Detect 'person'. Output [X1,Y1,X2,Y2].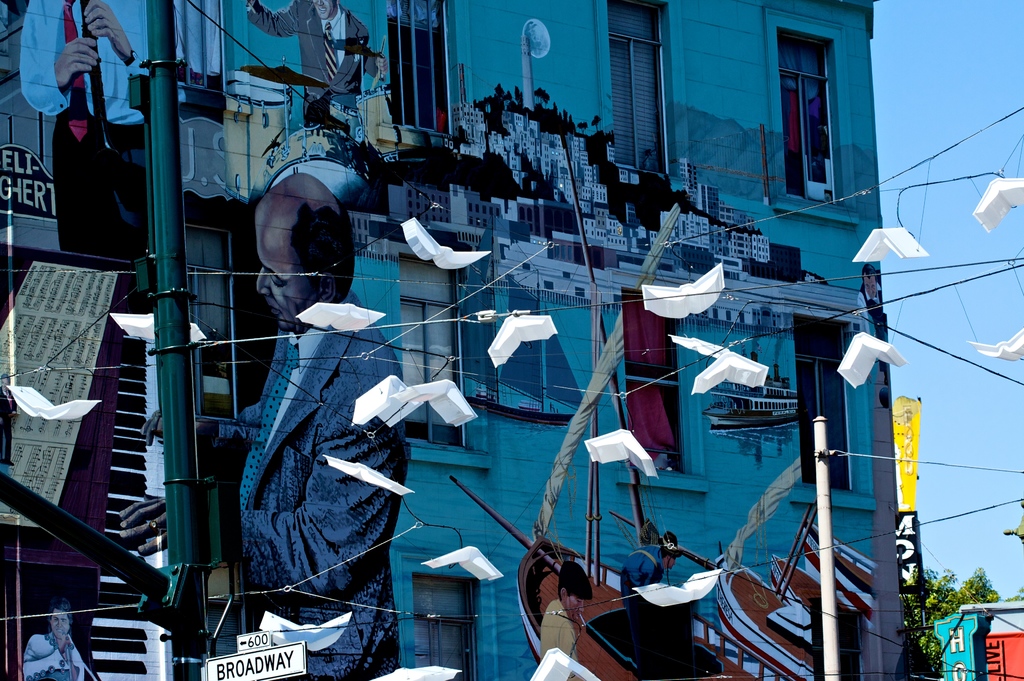
[115,169,403,680].
